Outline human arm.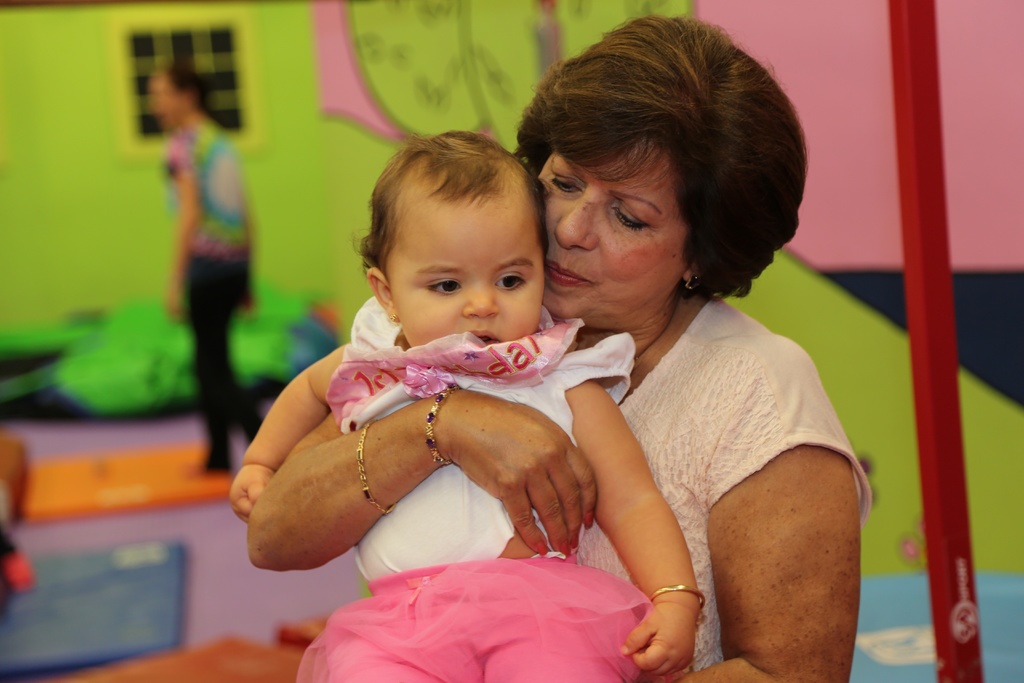
Outline: [left=579, top=392, right=698, bottom=631].
